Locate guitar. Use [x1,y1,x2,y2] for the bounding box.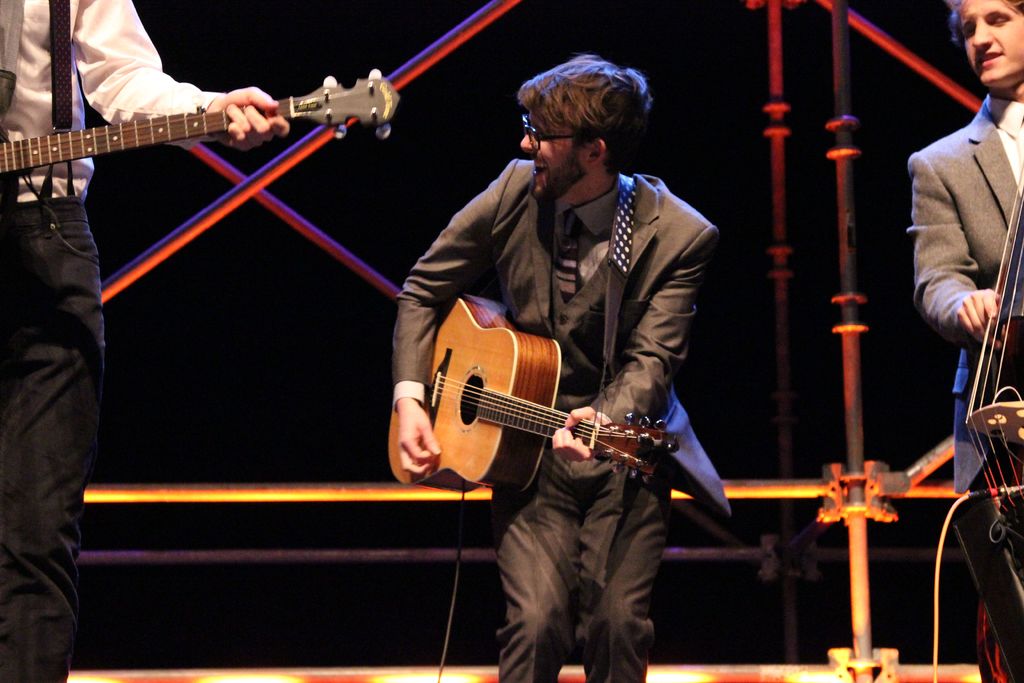
[395,323,694,513].
